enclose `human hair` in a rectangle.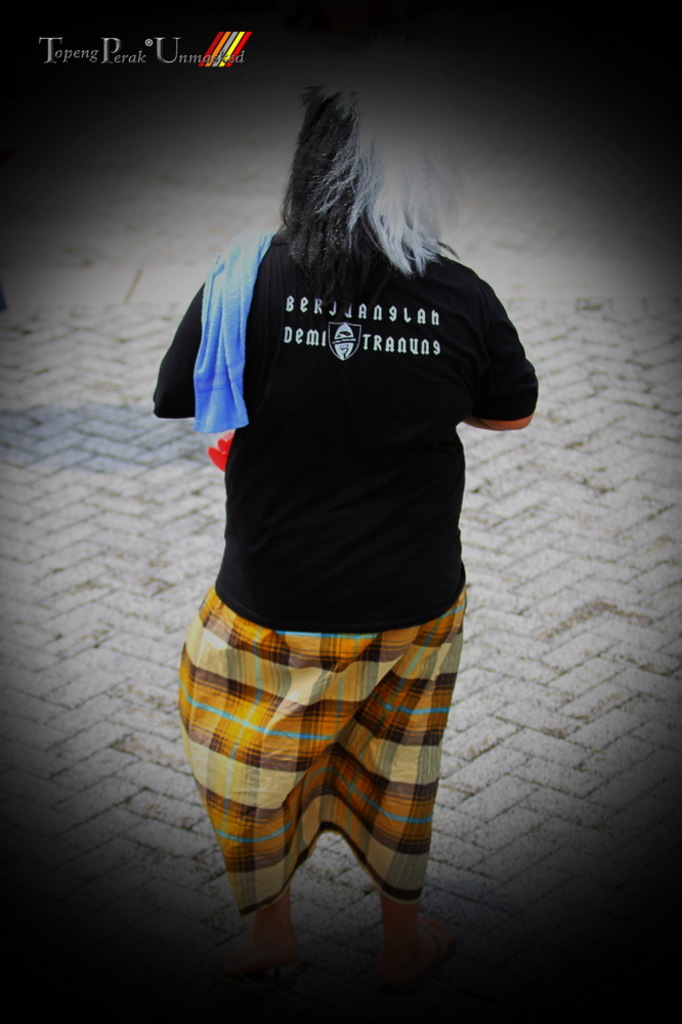
249/75/487/310.
